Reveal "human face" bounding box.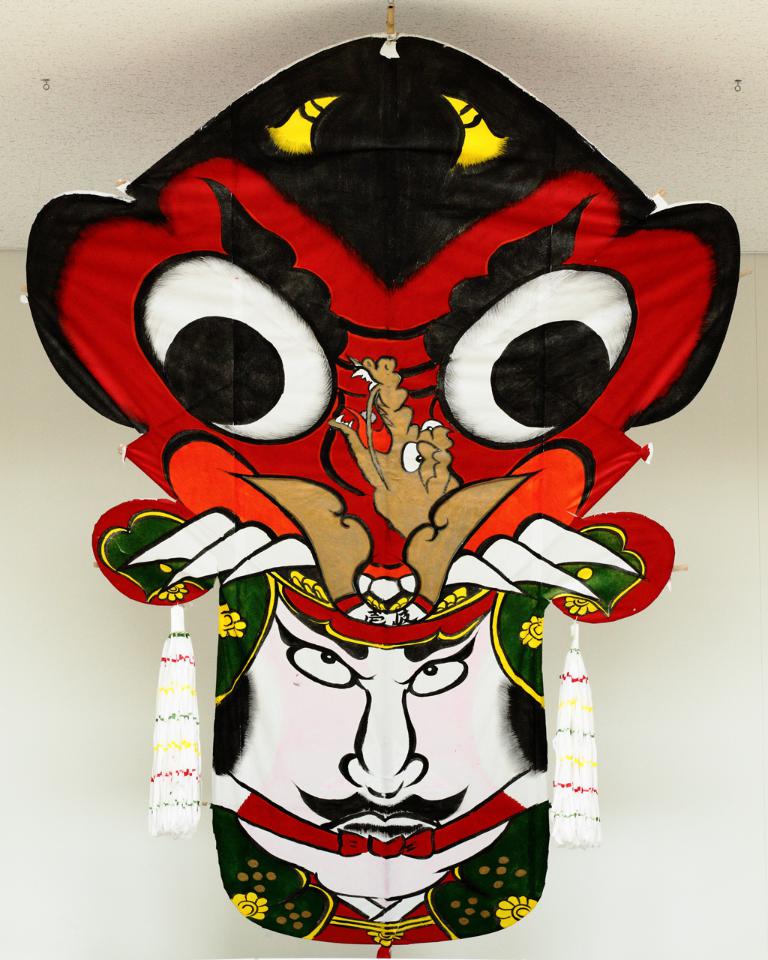
Revealed: 236, 588, 525, 896.
